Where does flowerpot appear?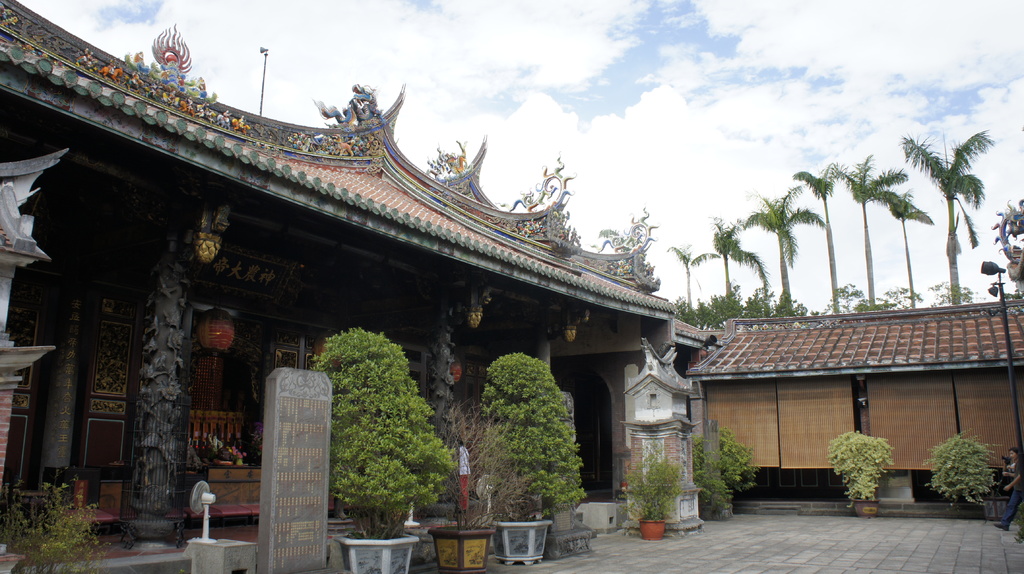
Appears at {"x1": 340, "y1": 534, "x2": 417, "y2": 573}.
